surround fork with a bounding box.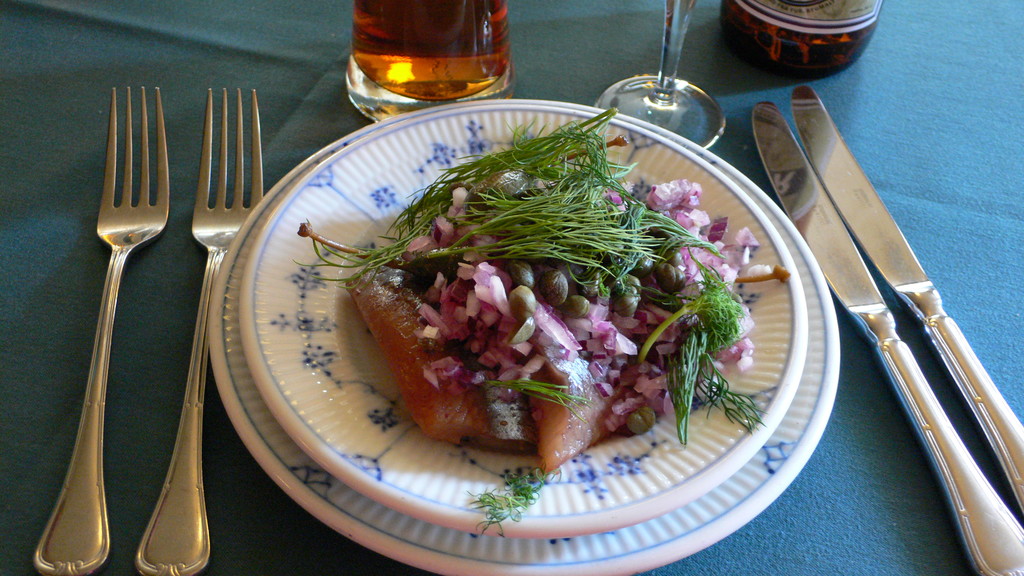
<box>39,84,173,565</box>.
